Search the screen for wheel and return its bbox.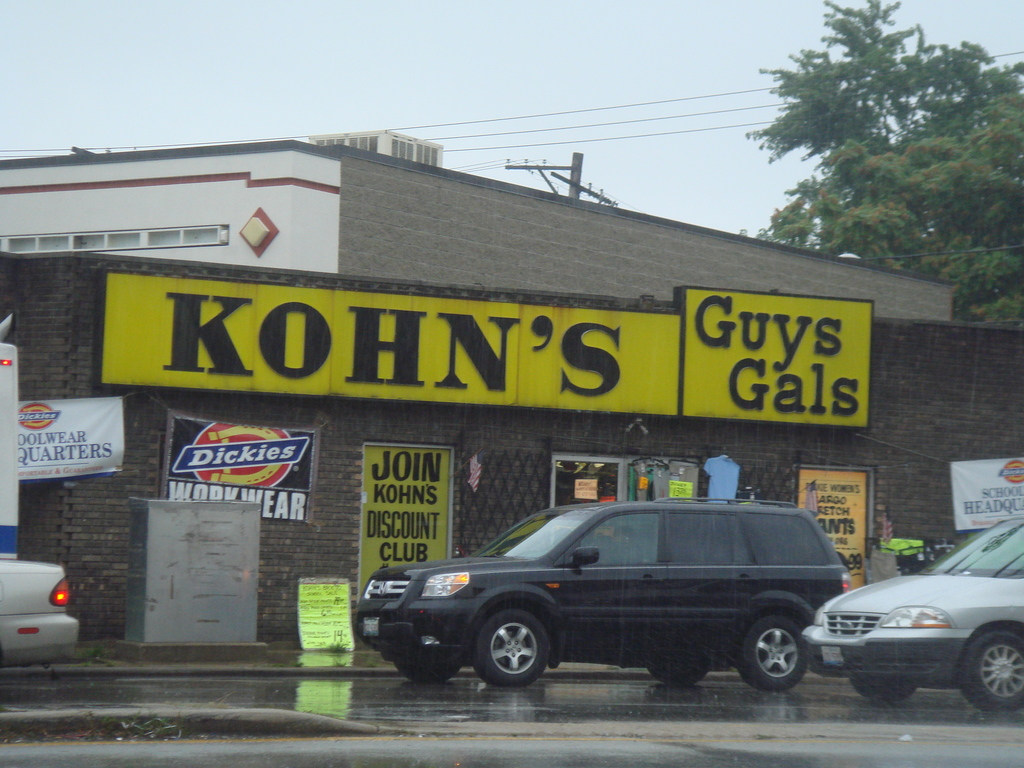
Found: pyautogui.locateOnScreen(963, 632, 1023, 706).
